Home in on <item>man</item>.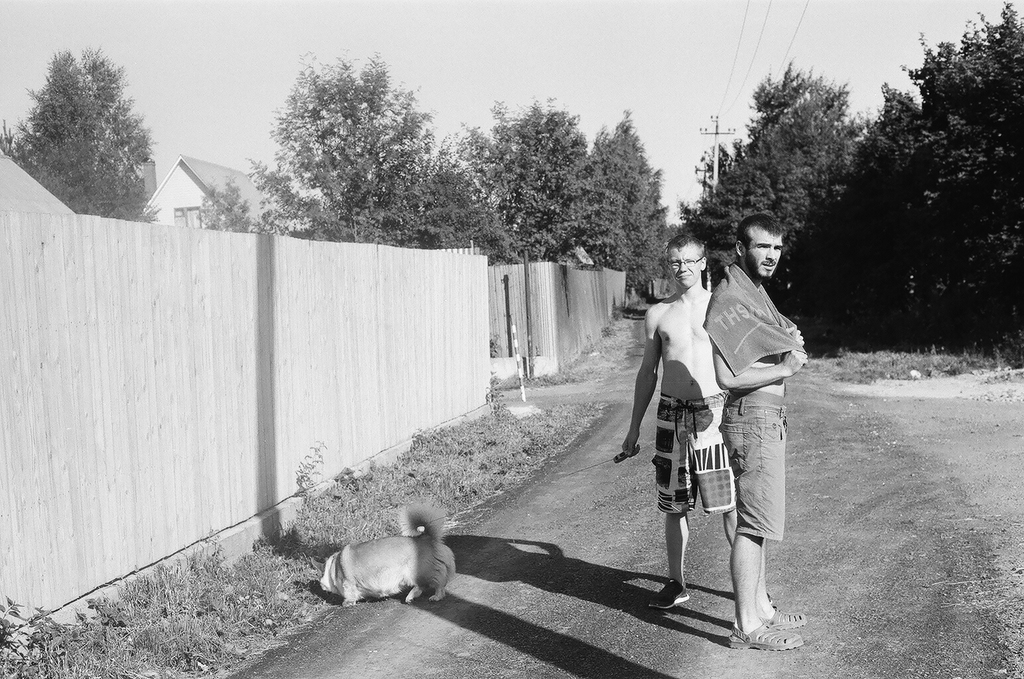
Homed in at 702,215,809,653.
